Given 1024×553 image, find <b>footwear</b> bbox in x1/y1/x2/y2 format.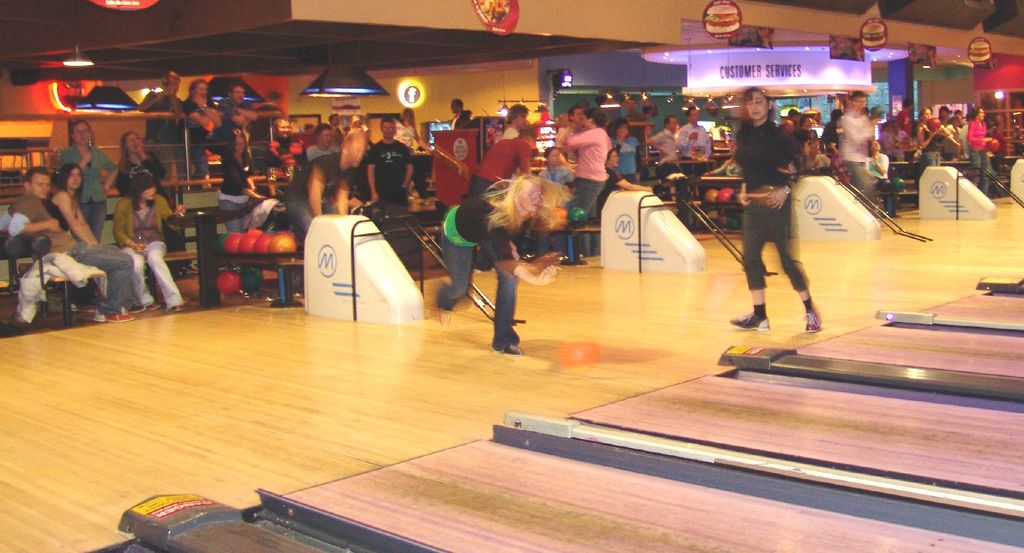
491/344/522/355.
